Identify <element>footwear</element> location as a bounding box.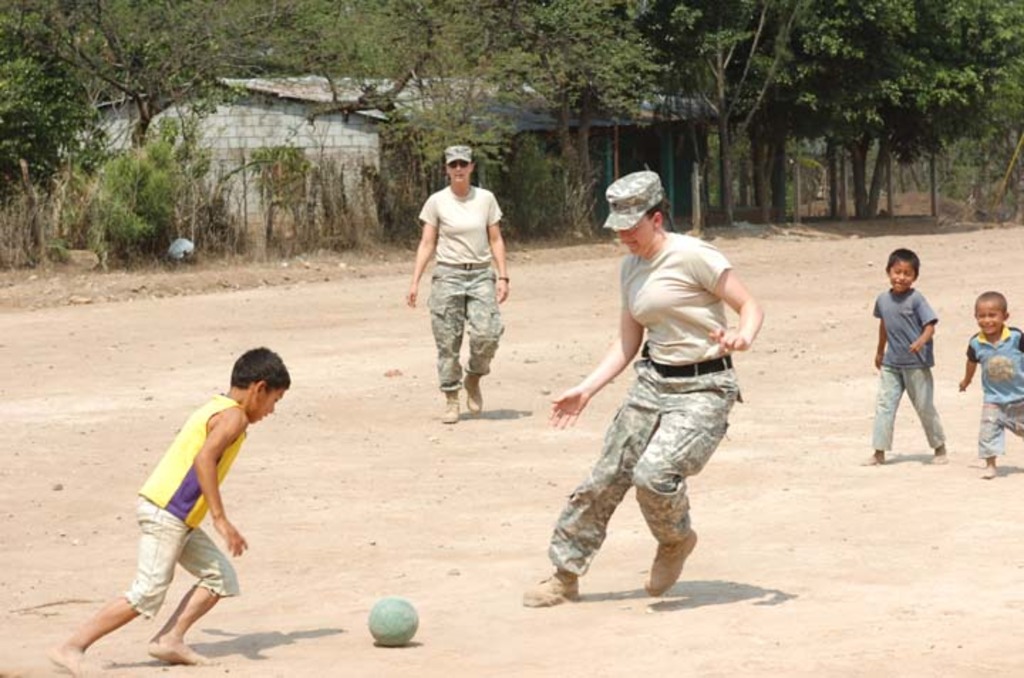
bbox(644, 532, 697, 597).
